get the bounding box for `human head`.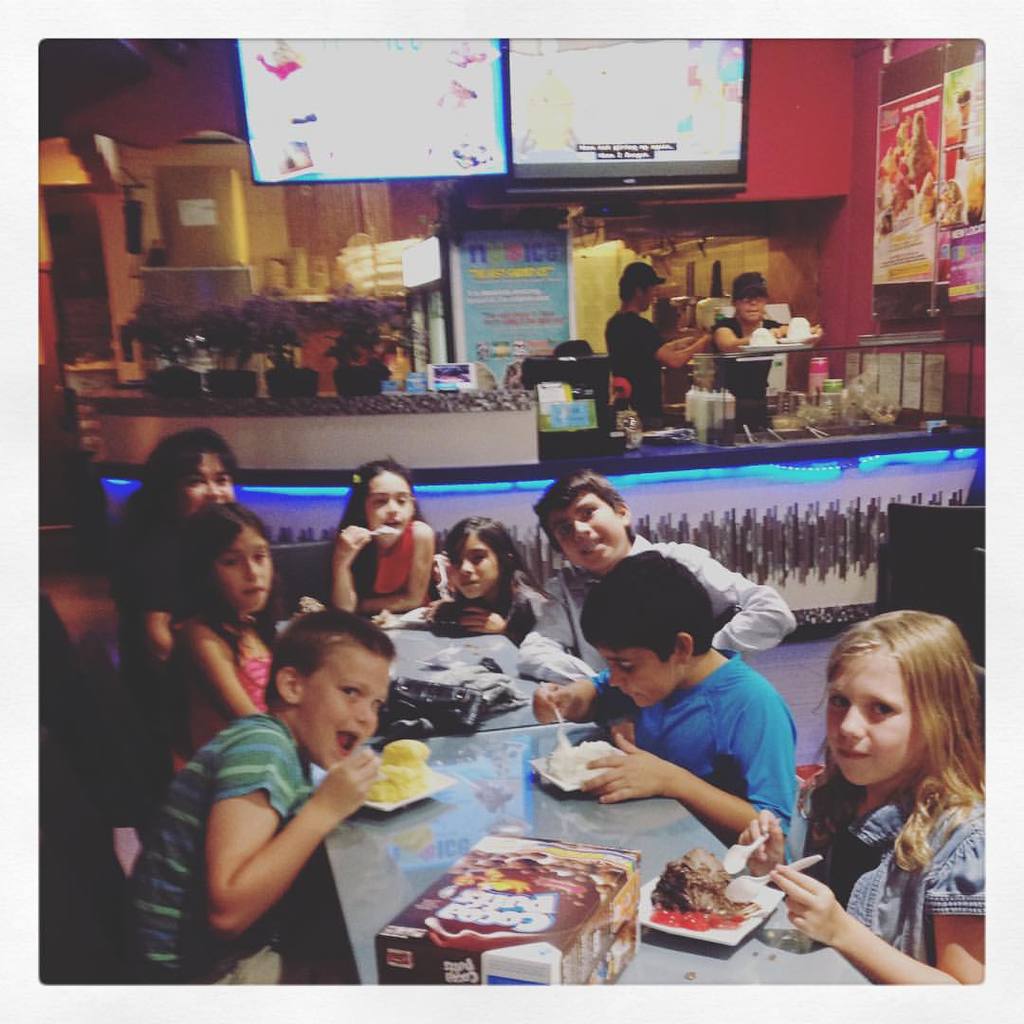
[355,457,422,542].
